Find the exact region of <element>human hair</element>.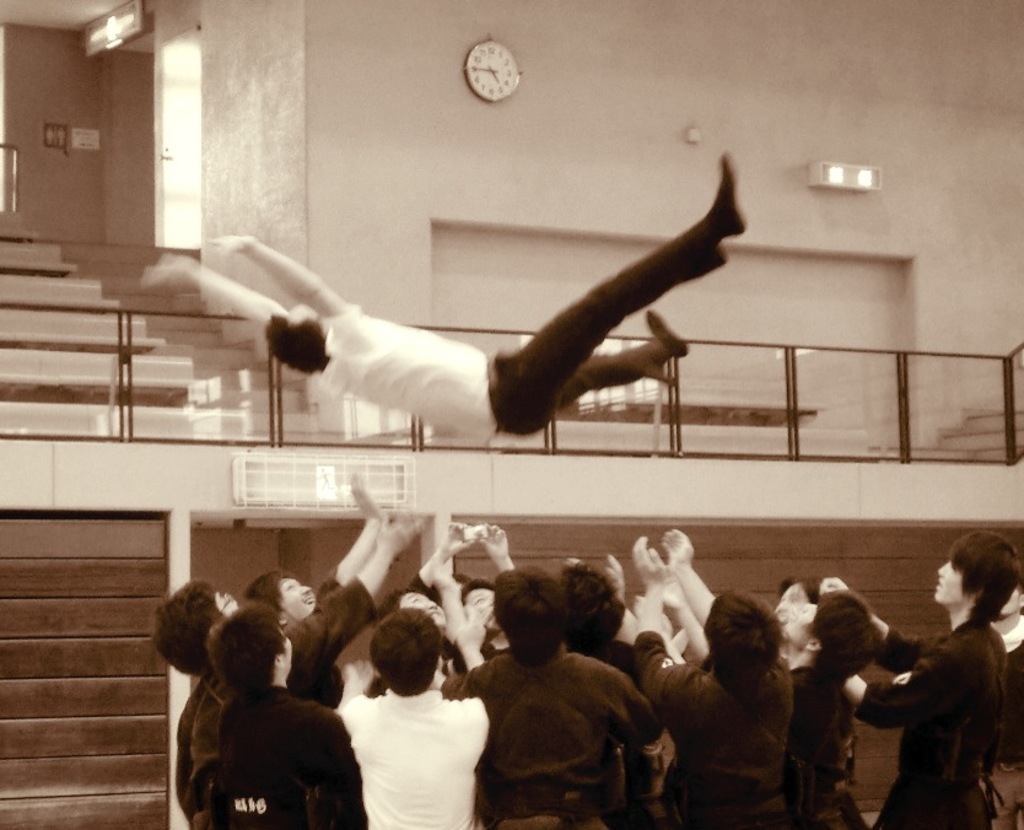
Exact region: [948,526,1023,625].
